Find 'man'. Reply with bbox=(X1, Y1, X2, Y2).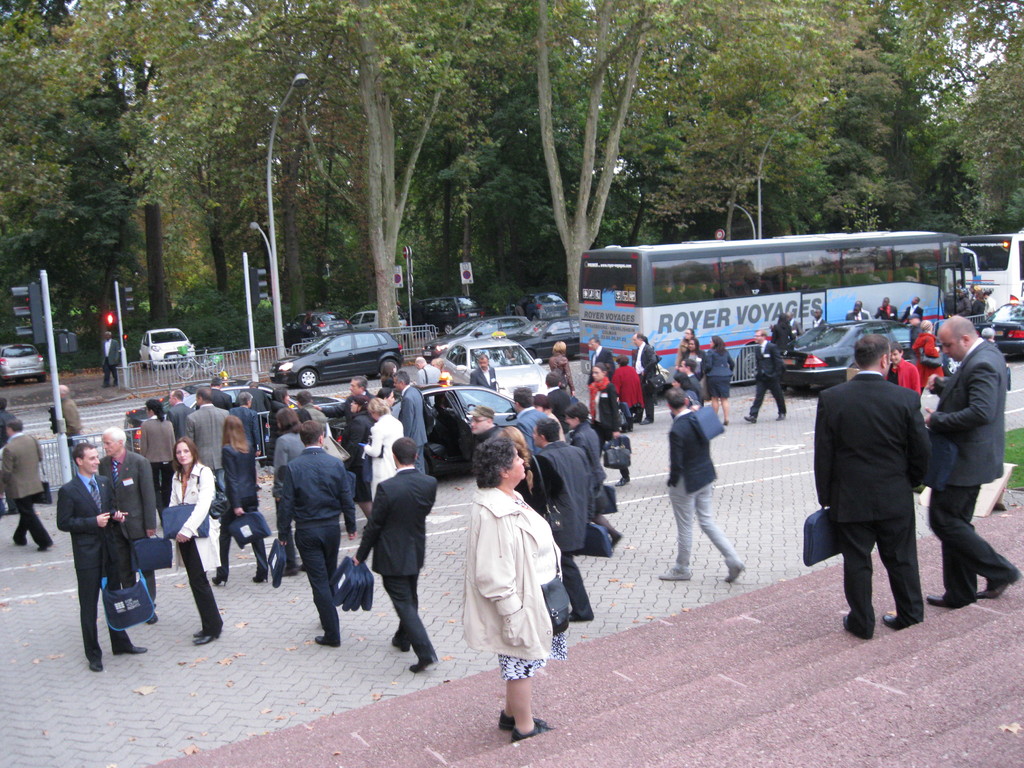
bbox=(799, 328, 976, 653).
